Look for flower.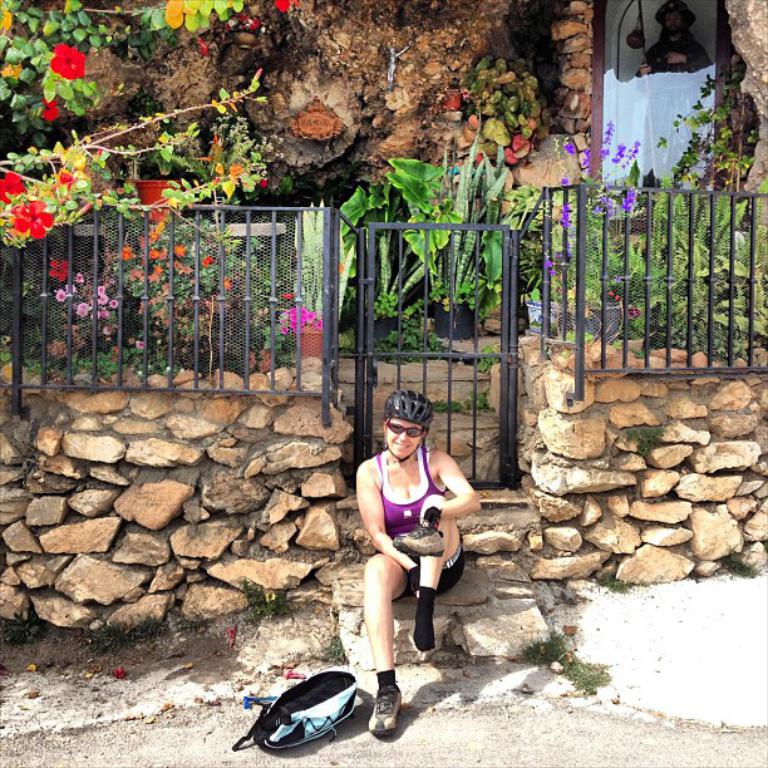
Found: {"left": 58, "top": 169, "right": 77, "bottom": 191}.
